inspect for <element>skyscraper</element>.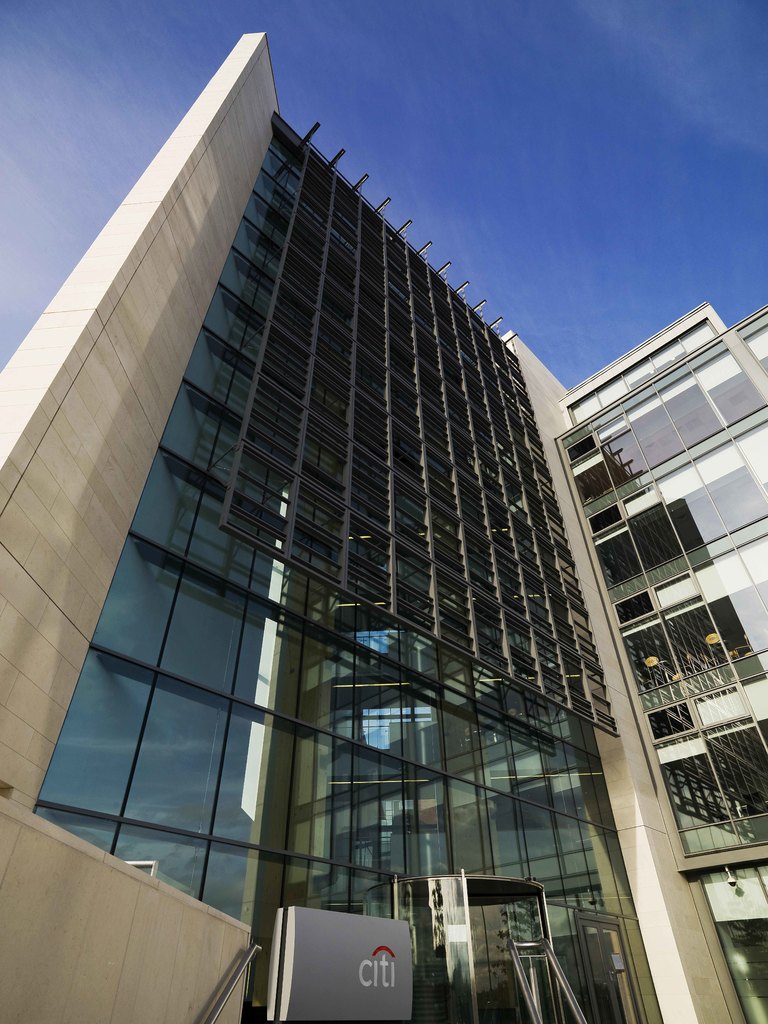
Inspection: box(5, 32, 726, 1023).
